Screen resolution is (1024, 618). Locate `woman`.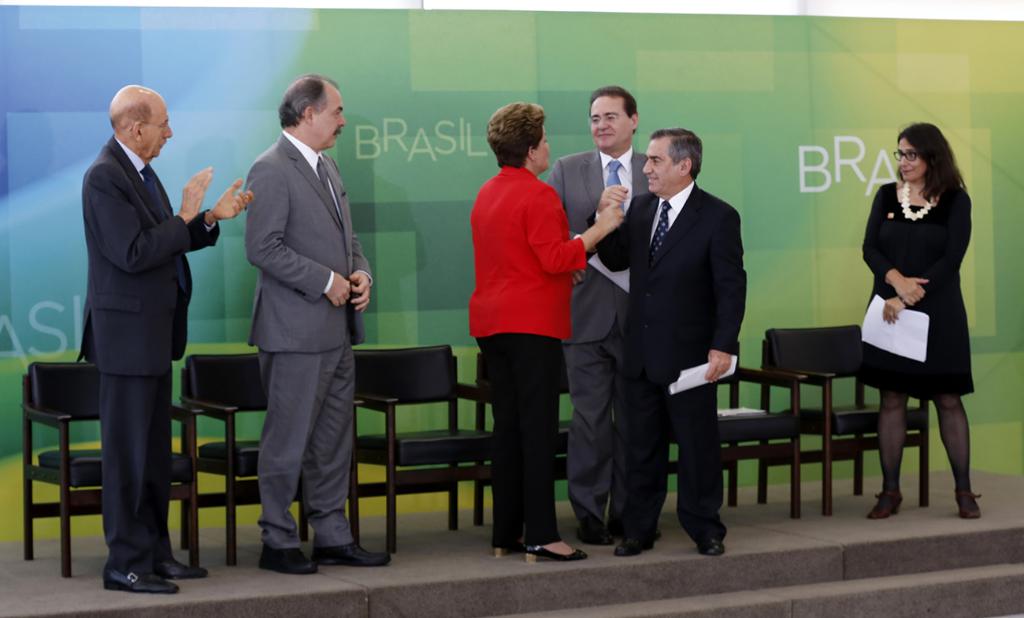
{"left": 464, "top": 101, "right": 620, "bottom": 567}.
